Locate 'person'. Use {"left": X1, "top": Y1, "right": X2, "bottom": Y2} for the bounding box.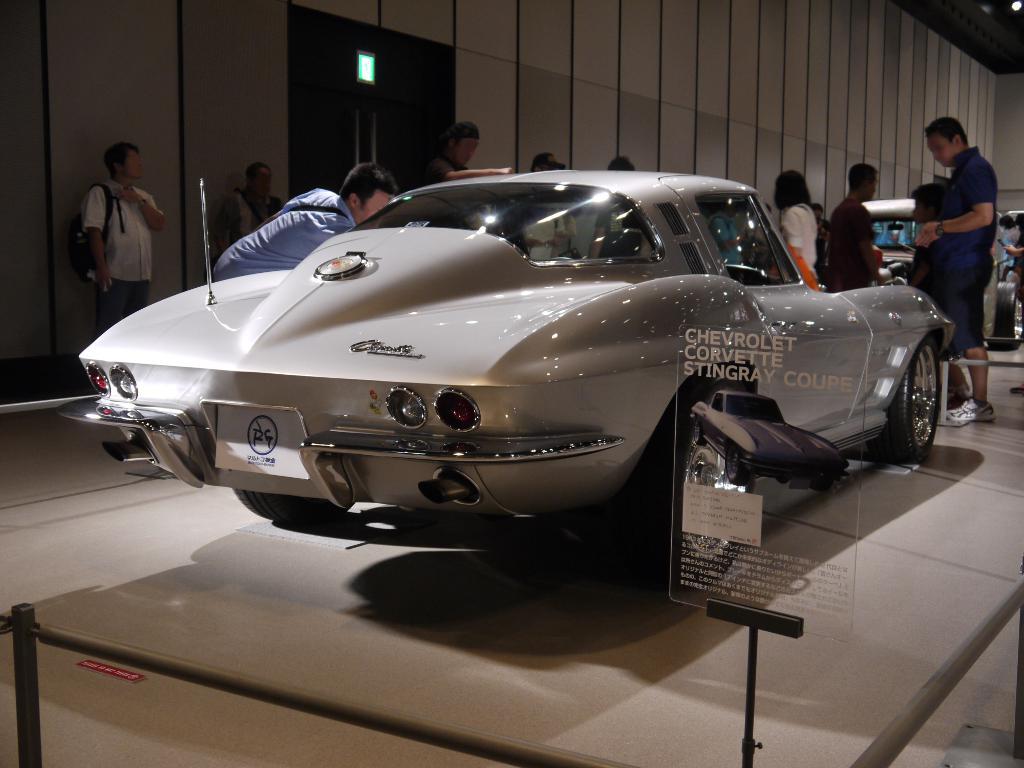
{"left": 427, "top": 122, "right": 511, "bottom": 198}.
